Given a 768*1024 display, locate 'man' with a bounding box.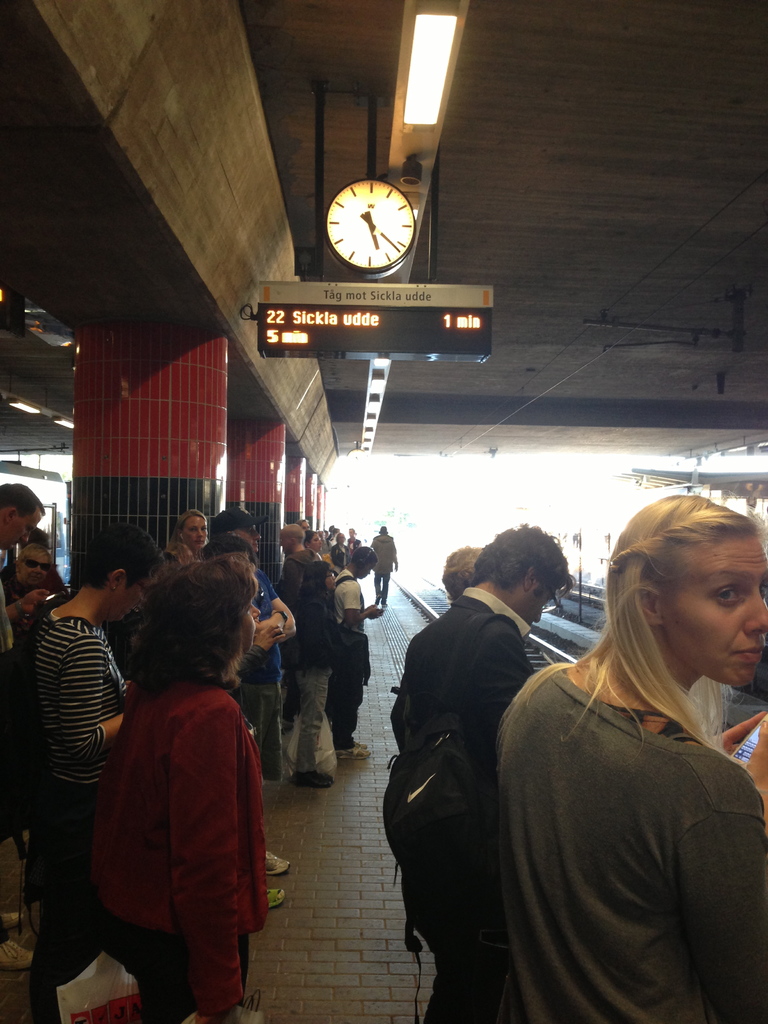
Located: (276, 524, 338, 788).
